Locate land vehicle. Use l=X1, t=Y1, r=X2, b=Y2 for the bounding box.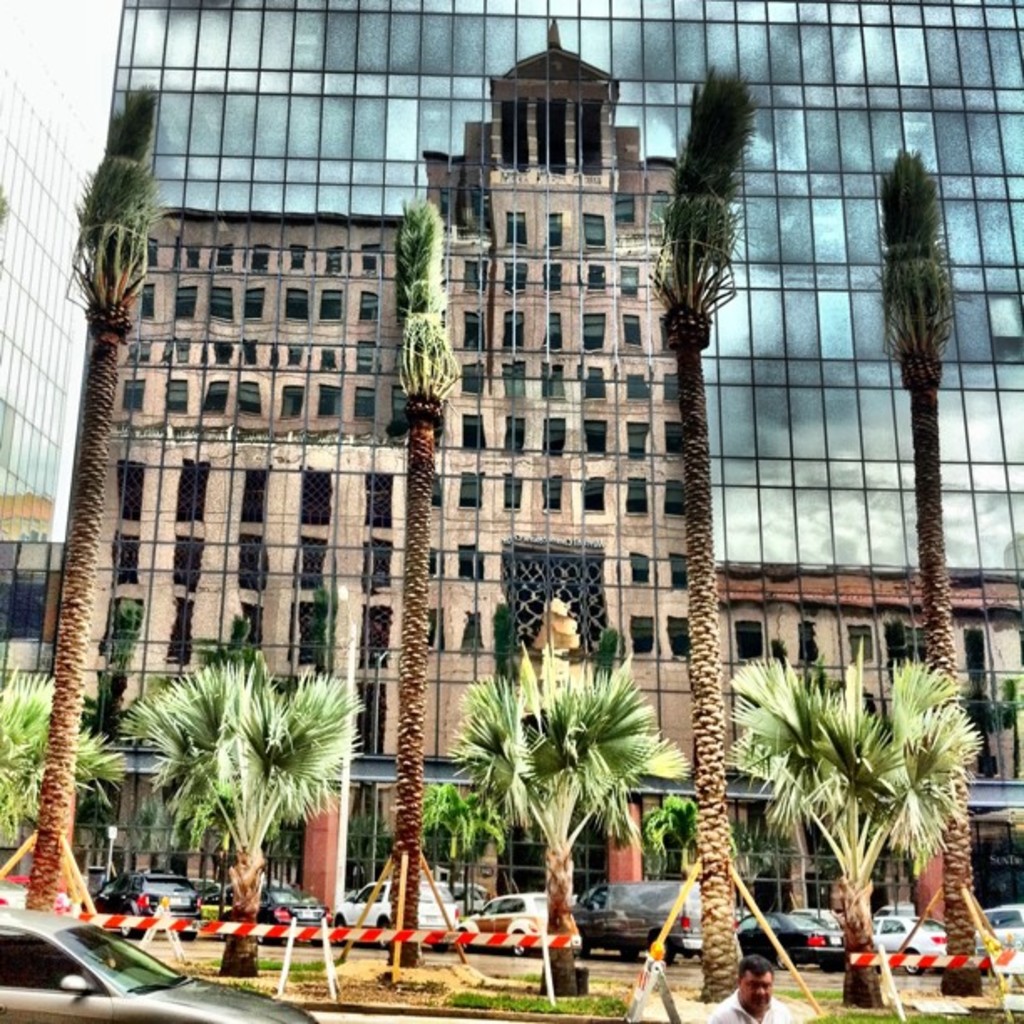
l=191, t=873, r=238, b=907.
